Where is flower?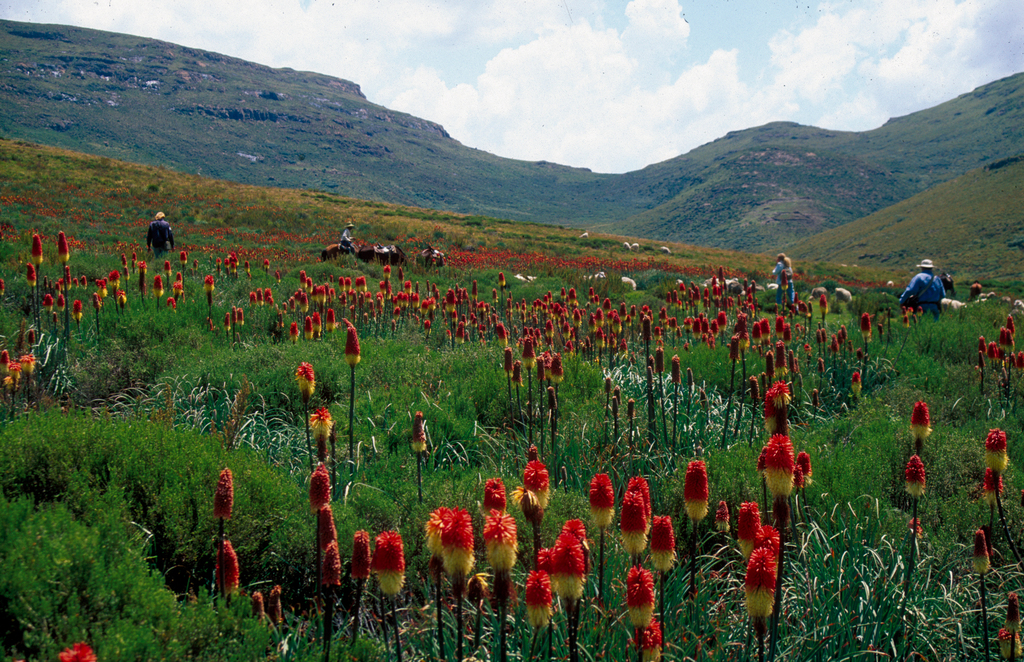
[left=977, top=464, right=1011, bottom=510].
